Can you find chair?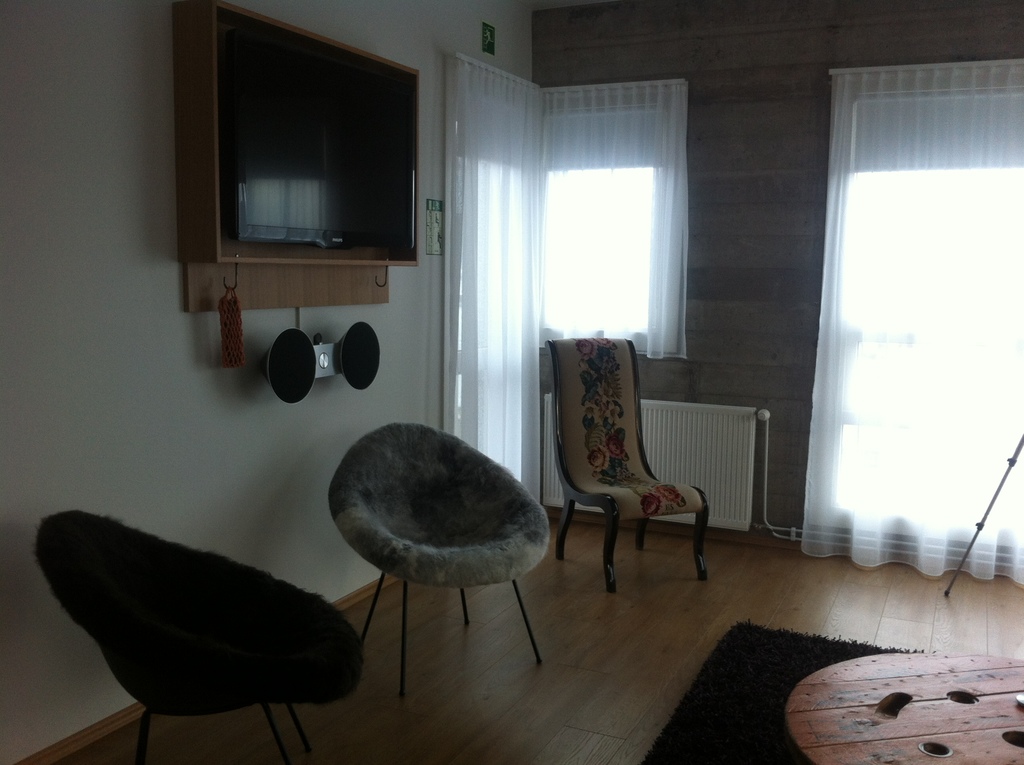
Yes, bounding box: rect(534, 335, 719, 598).
